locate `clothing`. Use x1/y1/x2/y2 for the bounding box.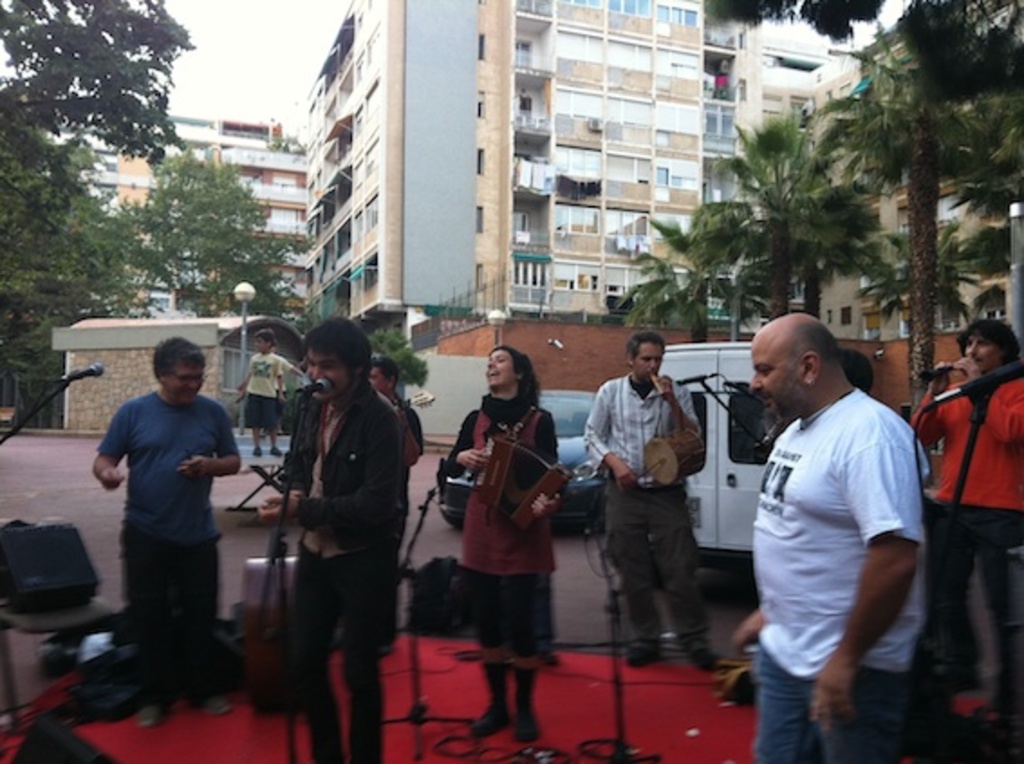
275/368/412/762.
